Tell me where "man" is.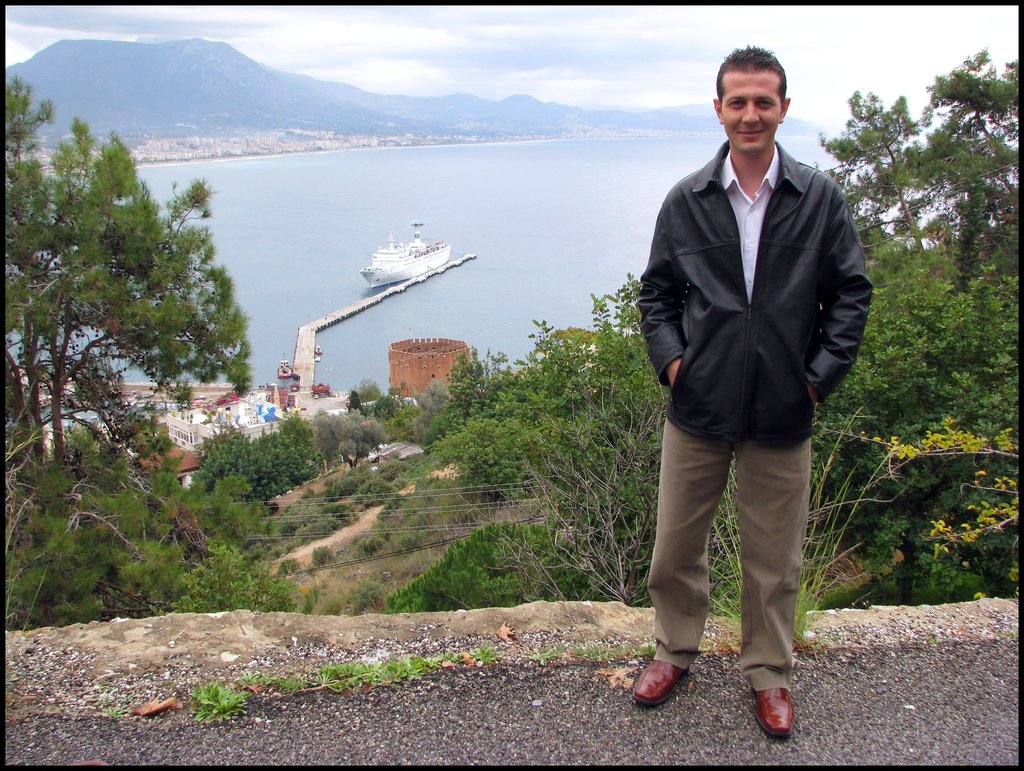
"man" is at x1=618 y1=51 x2=872 y2=697.
